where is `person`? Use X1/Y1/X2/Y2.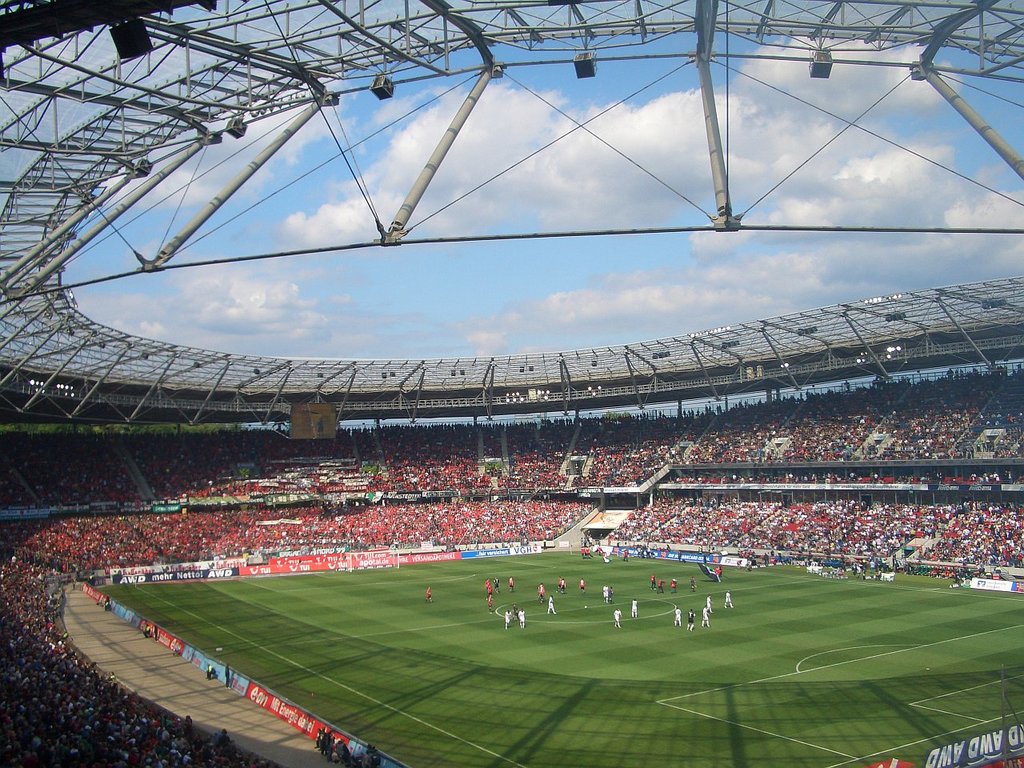
492/575/502/594.
